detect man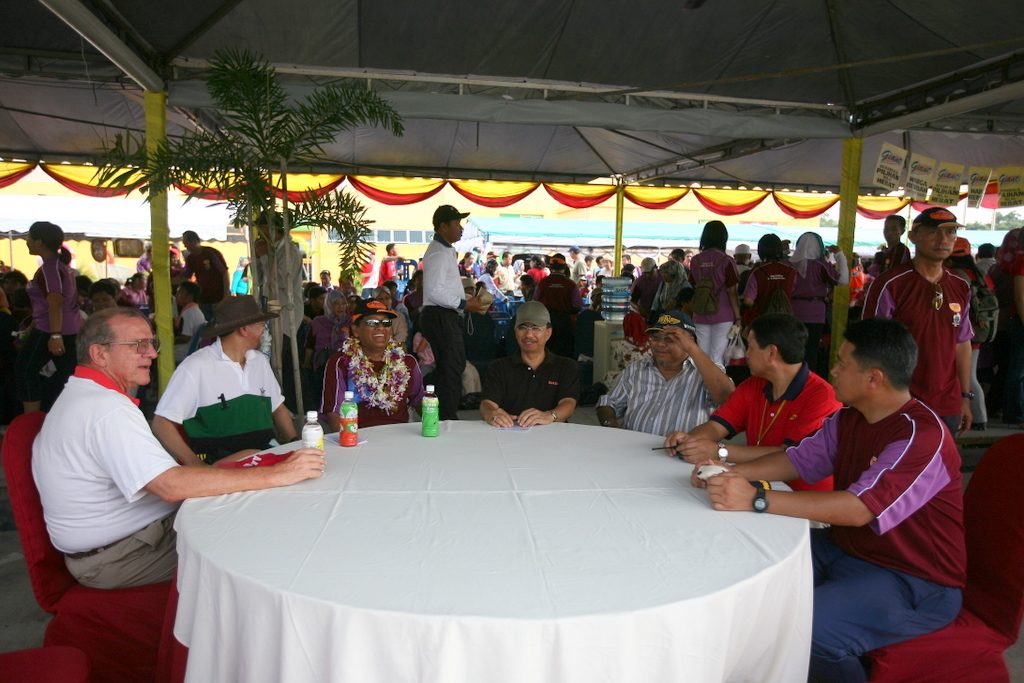
{"left": 319, "top": 301, "right": 429, "bottom": 426}
